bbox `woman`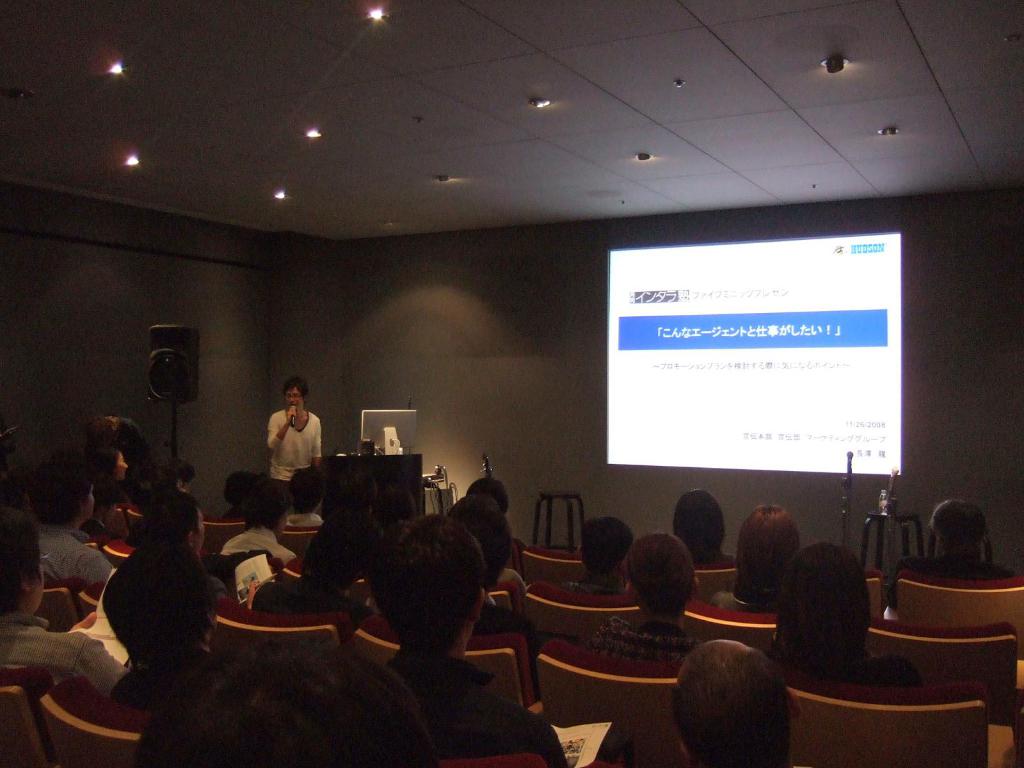
[717,503,808,618]
